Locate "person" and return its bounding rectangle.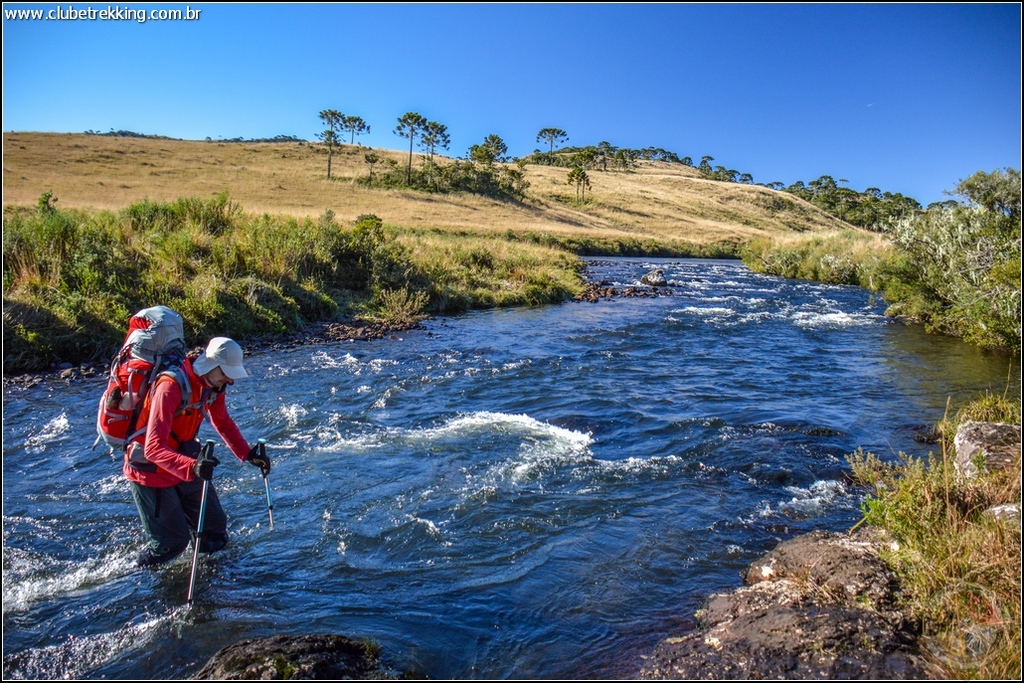
(119, 292, 242, 580).
